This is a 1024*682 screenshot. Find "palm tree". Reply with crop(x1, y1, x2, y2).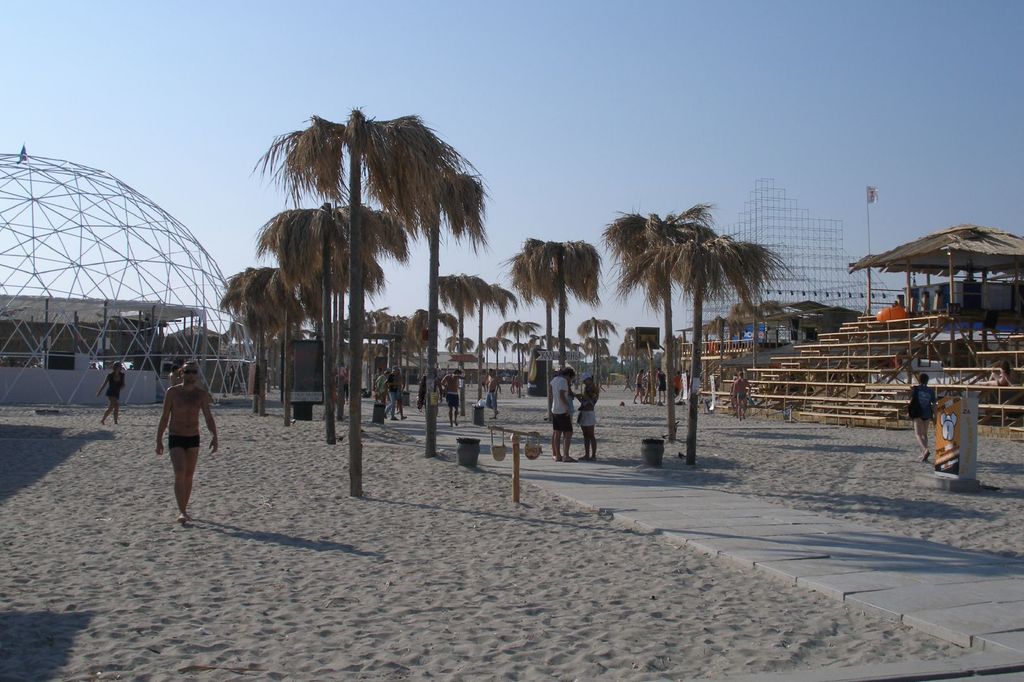
crop(601, 203, 717, 442).
